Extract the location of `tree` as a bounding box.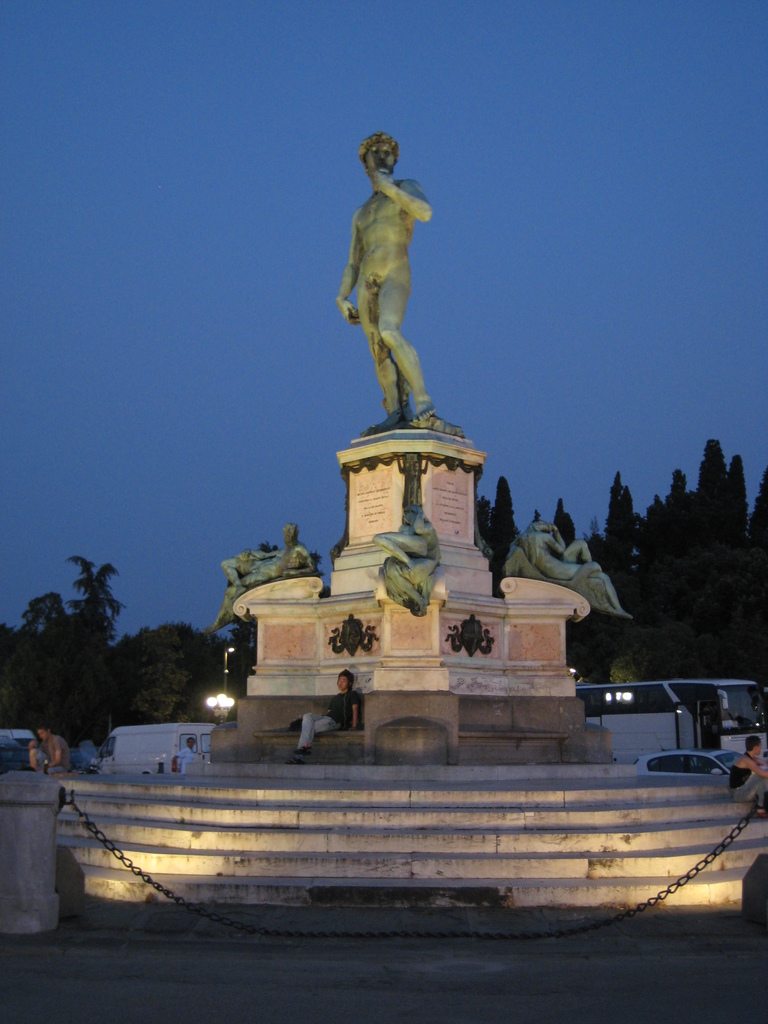
l=489, t=475, r=522, b=554.
